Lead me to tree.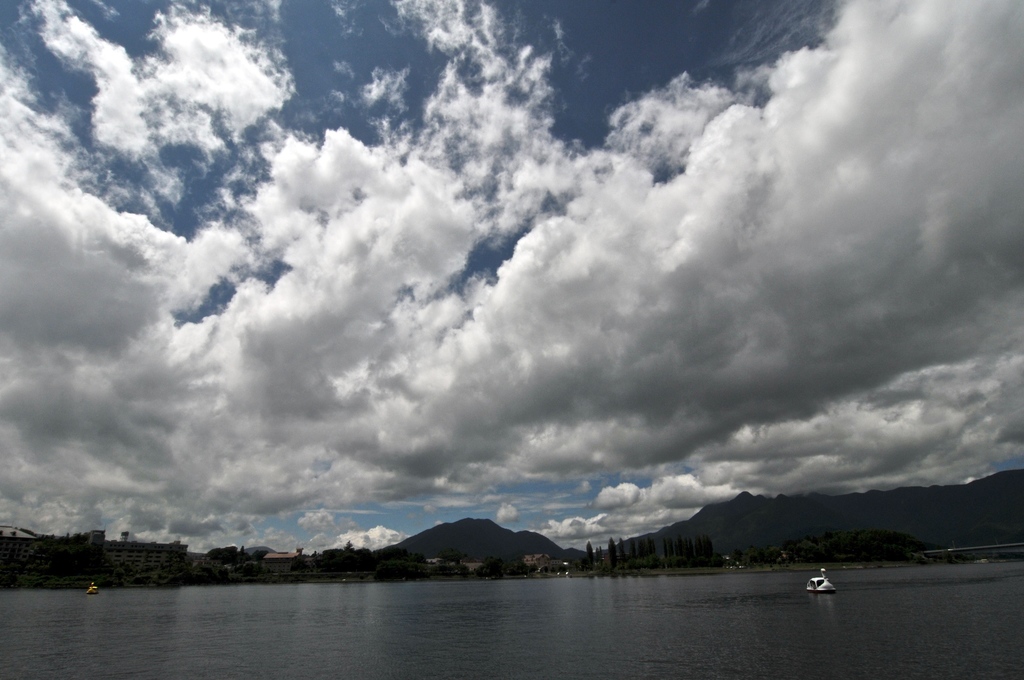
Lead to 348/542/351/549.
